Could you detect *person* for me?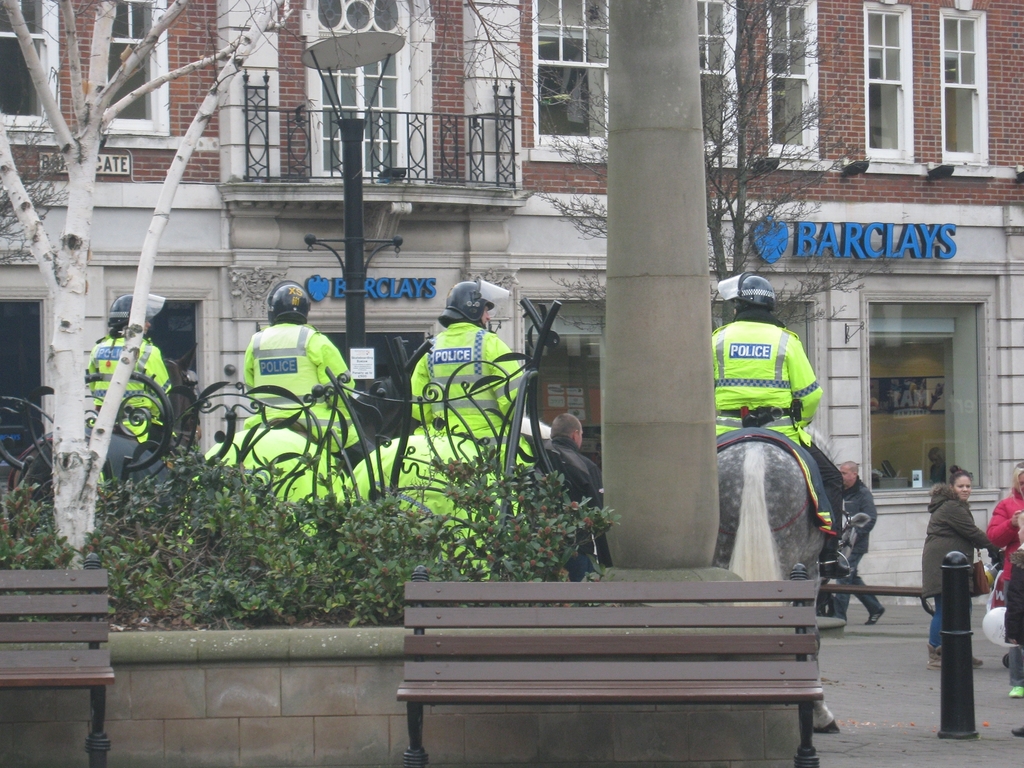
Detection result: <box>401,282,536,454</box>.
